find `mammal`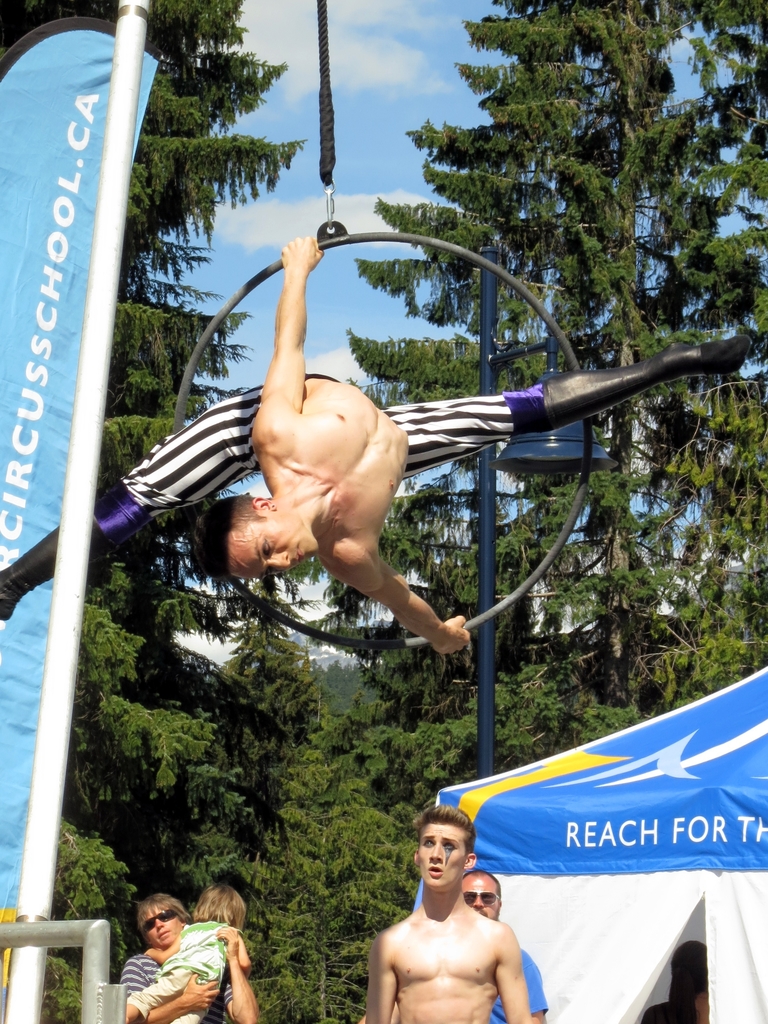
BBox(639, 939, 713, 1023)
